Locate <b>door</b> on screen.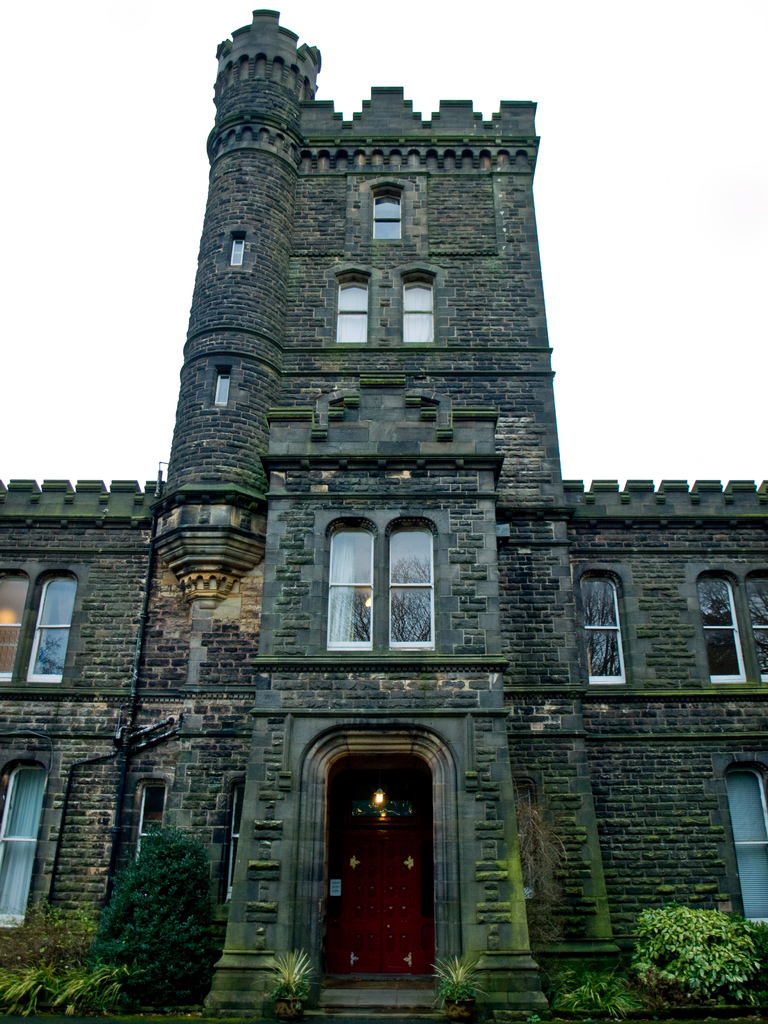
On screen at bbox=(306, 716, 448, 986).
